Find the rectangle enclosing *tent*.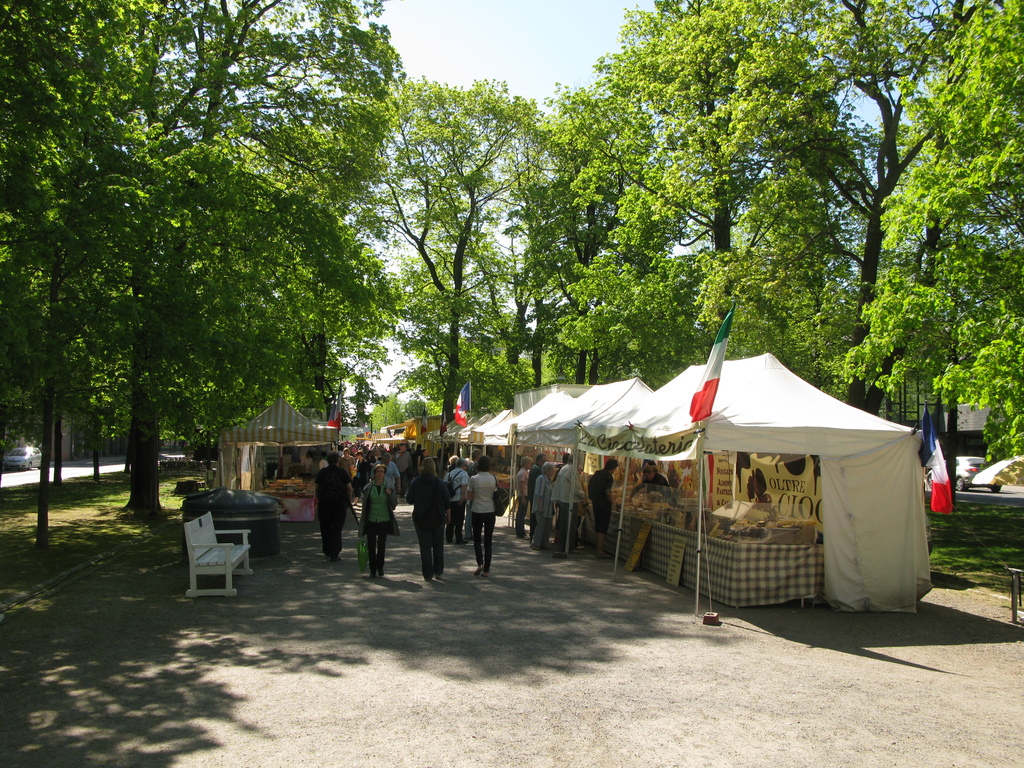
locate(556, 347, 938, 619).
